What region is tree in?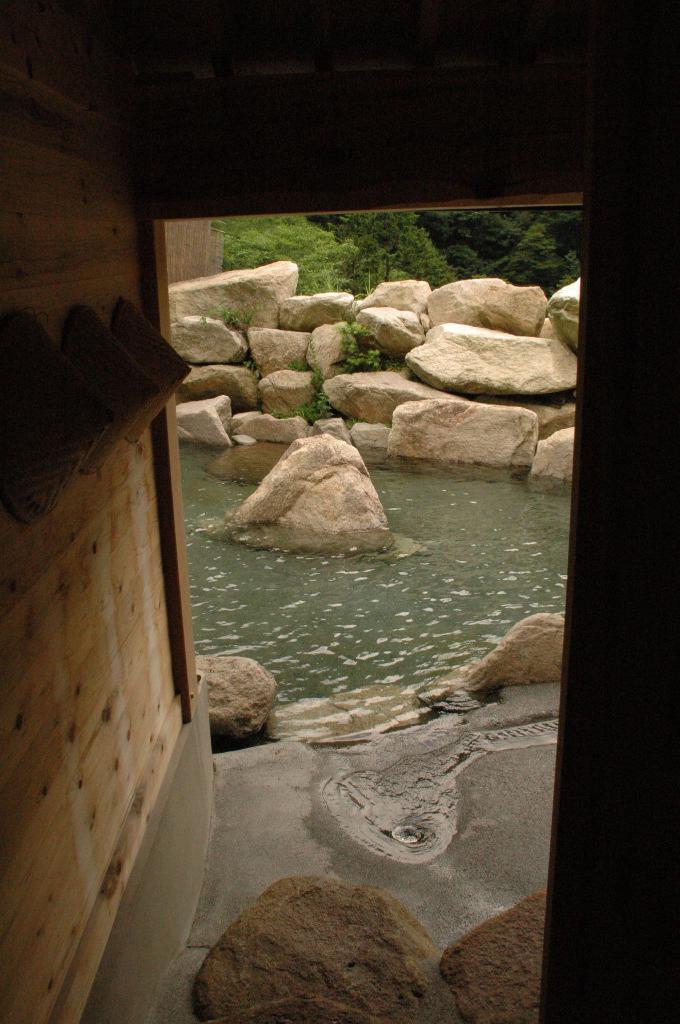
bbox=(222, 211, 346, 292).
